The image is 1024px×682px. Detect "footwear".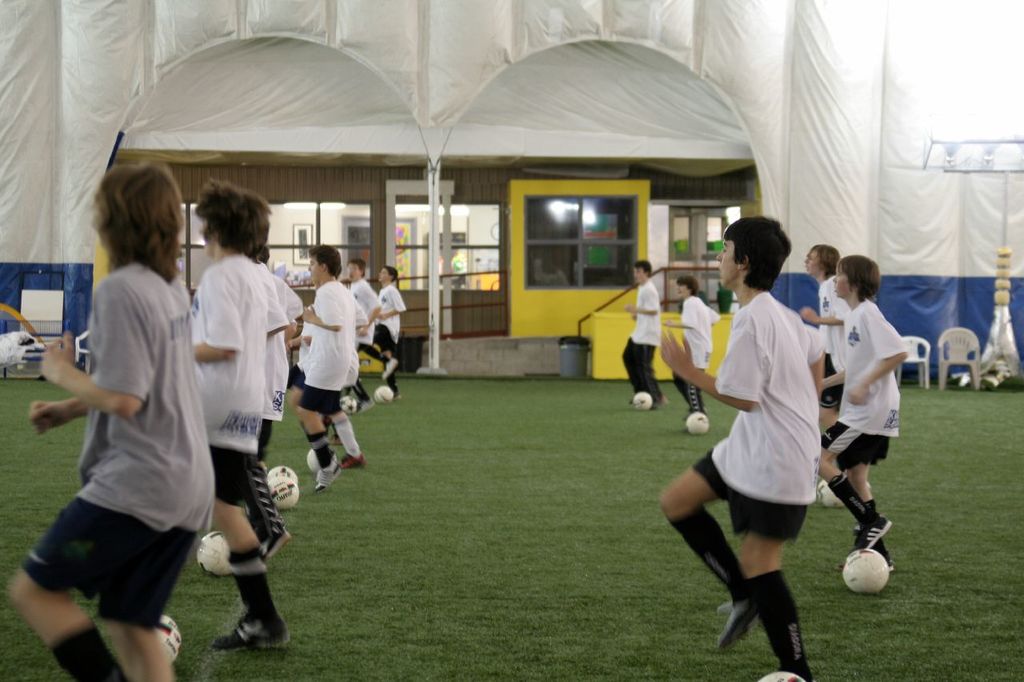
Detection: [338, 451, 365, 469].
